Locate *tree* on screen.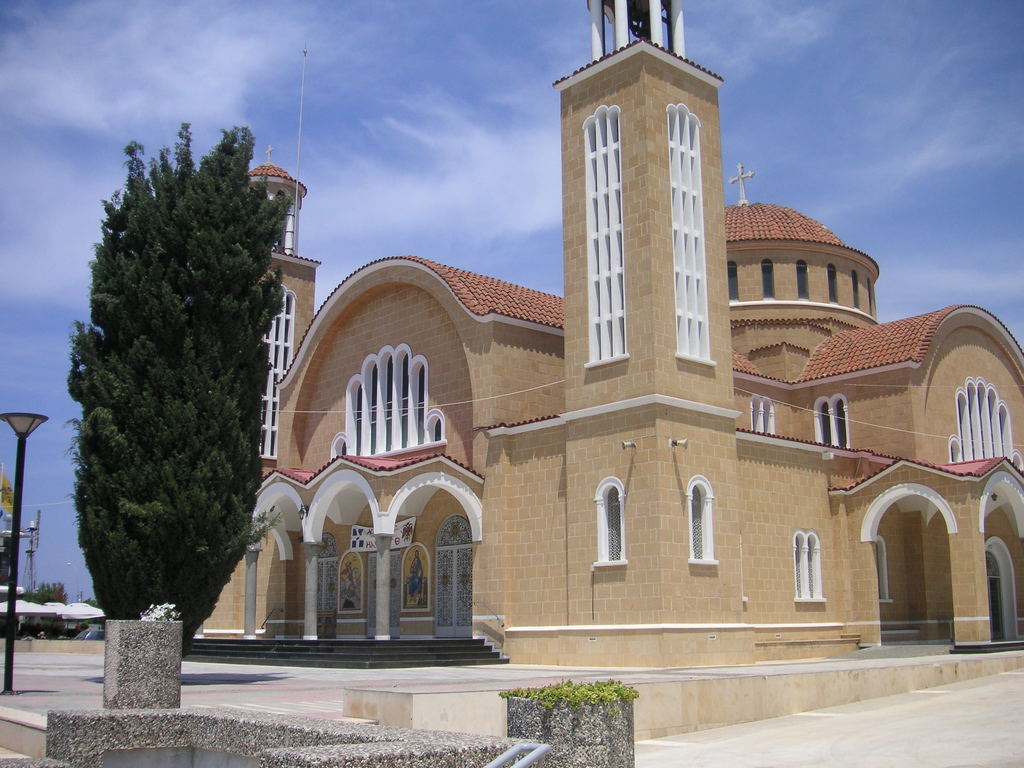
On screen at l=15, t=577, r=70, b=602.
